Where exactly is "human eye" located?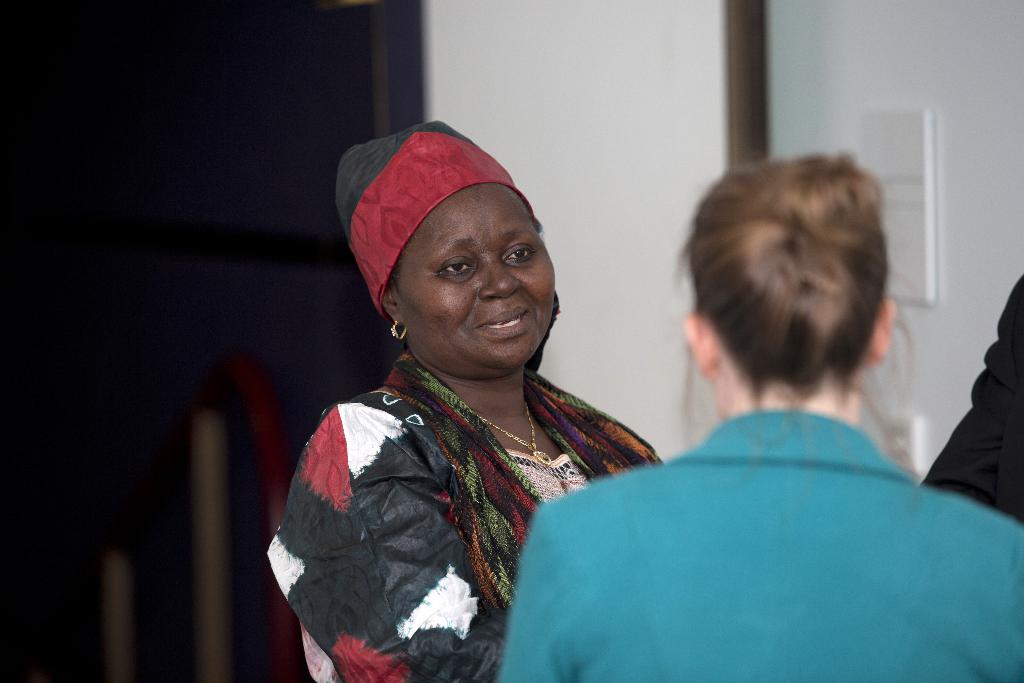
Its bounding box is x1=442 y1=256 x2=475 y2=276.
